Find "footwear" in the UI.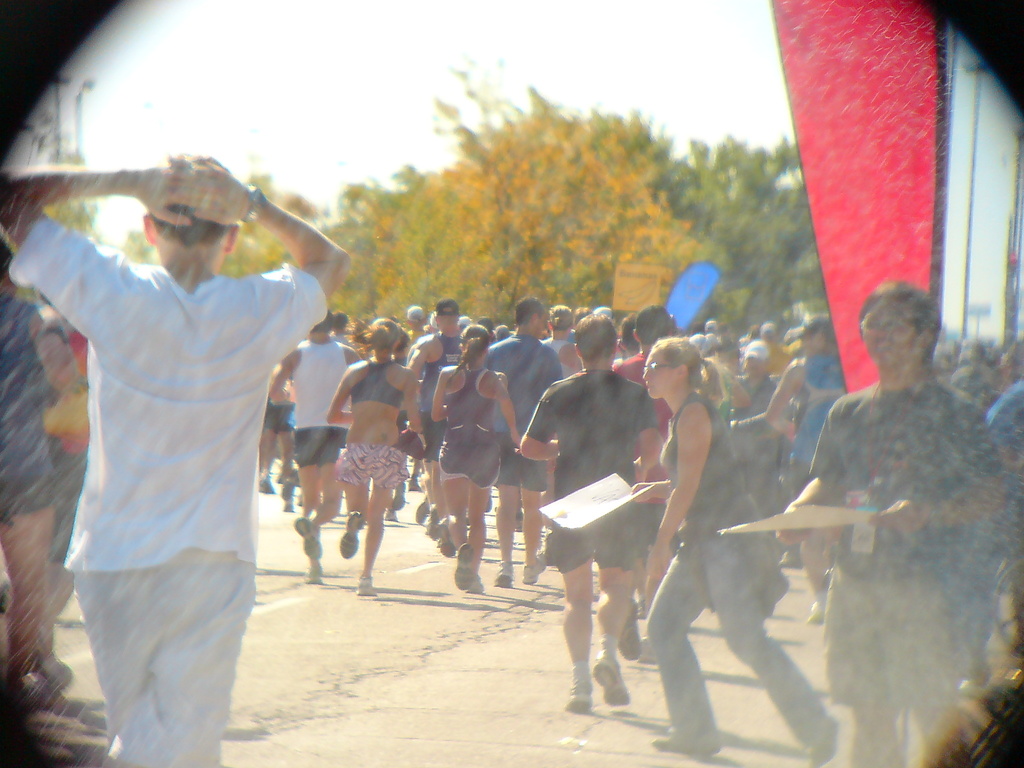
UI element at [left=433, top=509, right=440, bottom=539].
